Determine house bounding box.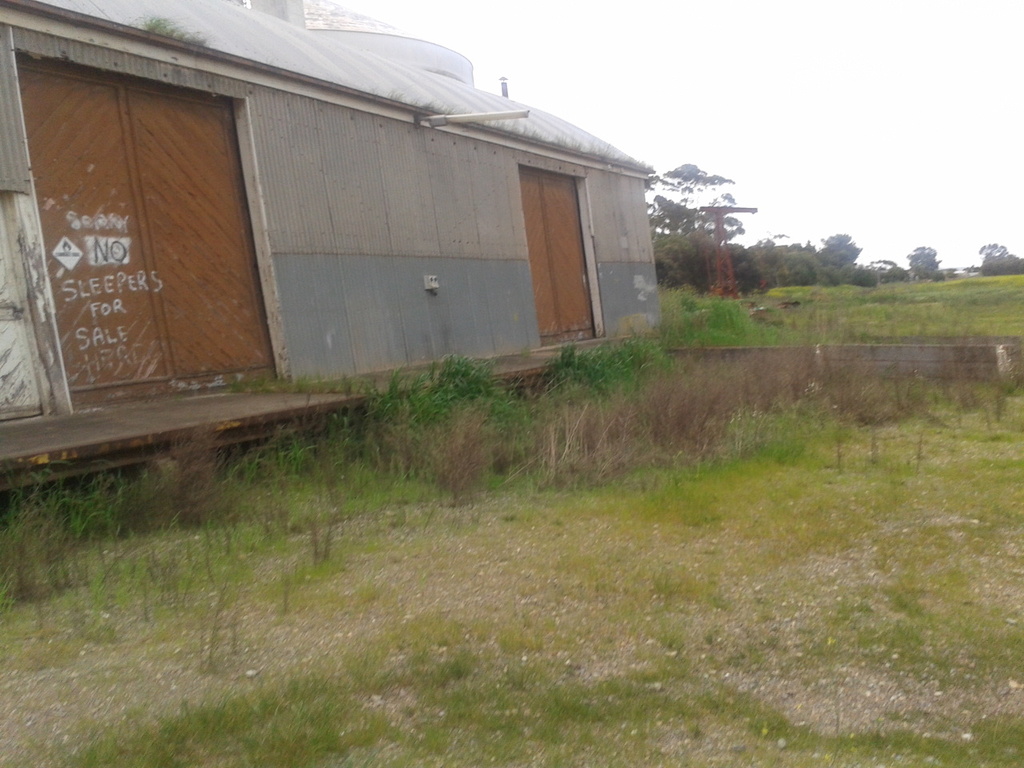
Determined: rect(0, 0, 669, 494).
